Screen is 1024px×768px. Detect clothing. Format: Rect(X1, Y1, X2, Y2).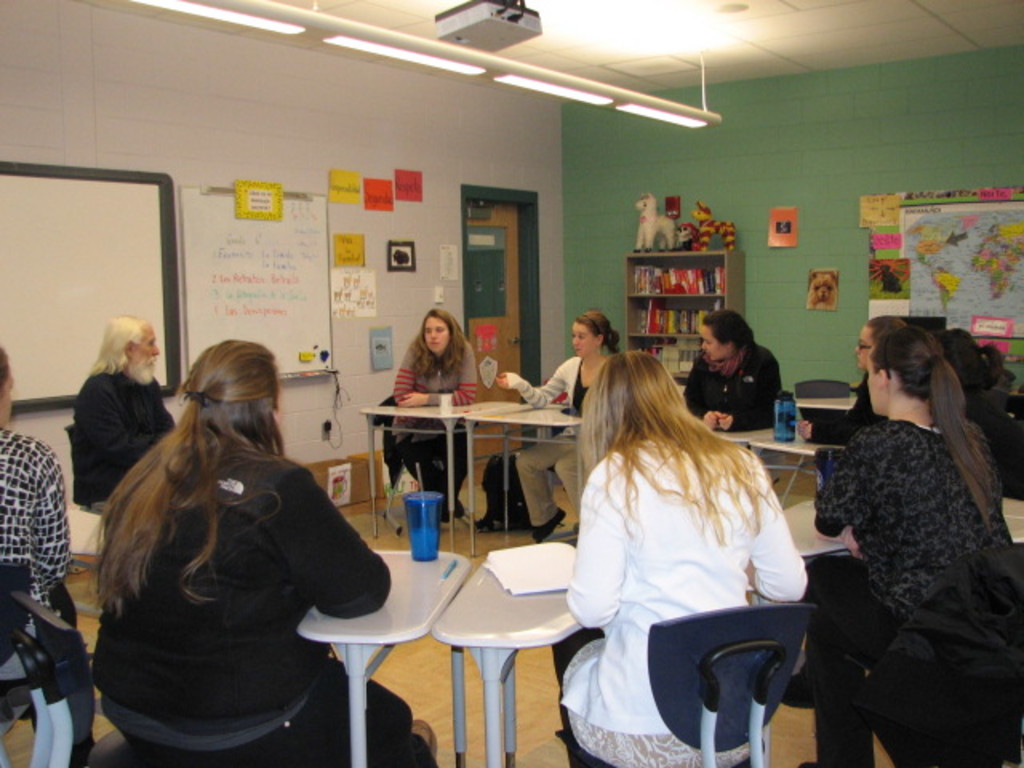
Rect(507, 368, 581, 410).
